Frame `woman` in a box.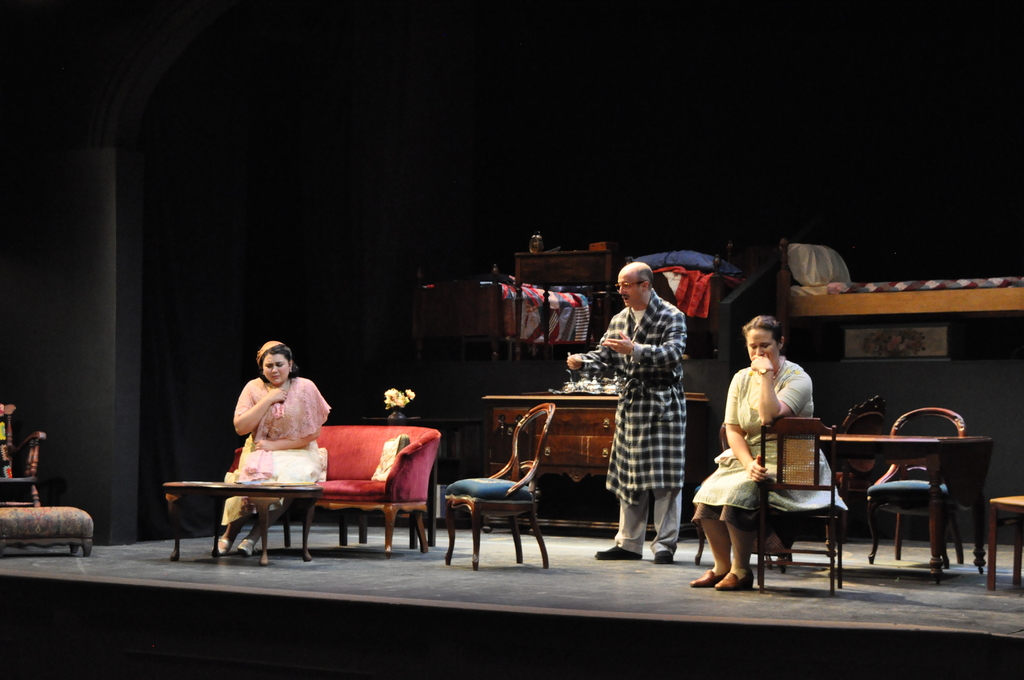
{"left": 219, "top": 341, "right": 330, "bottom": 555}.
